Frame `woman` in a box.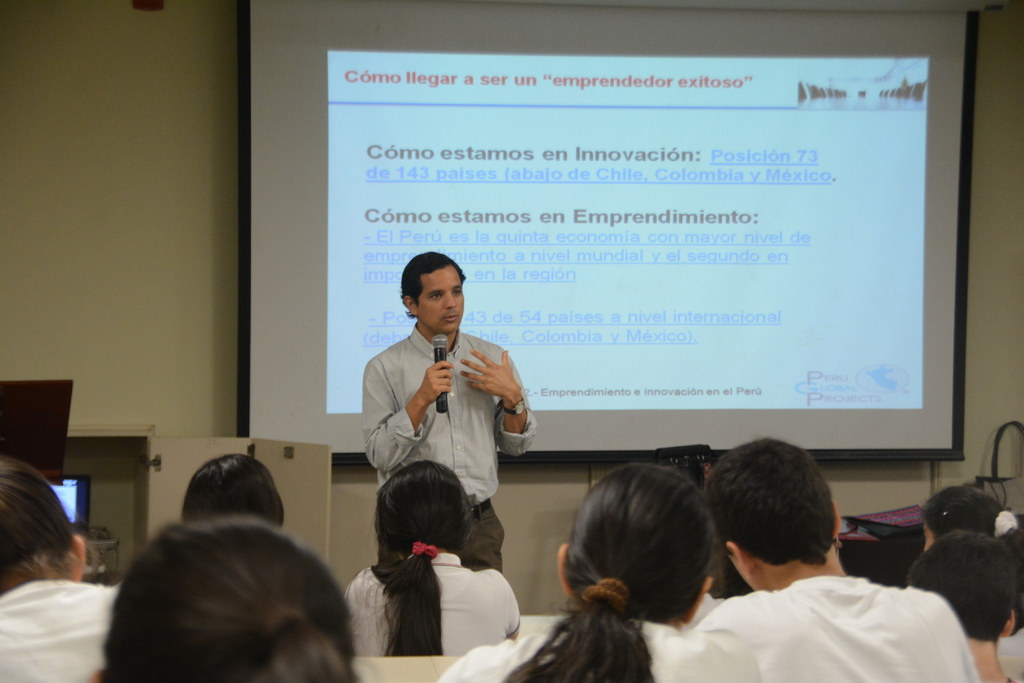
select_region(322, 440, 531, 682).
